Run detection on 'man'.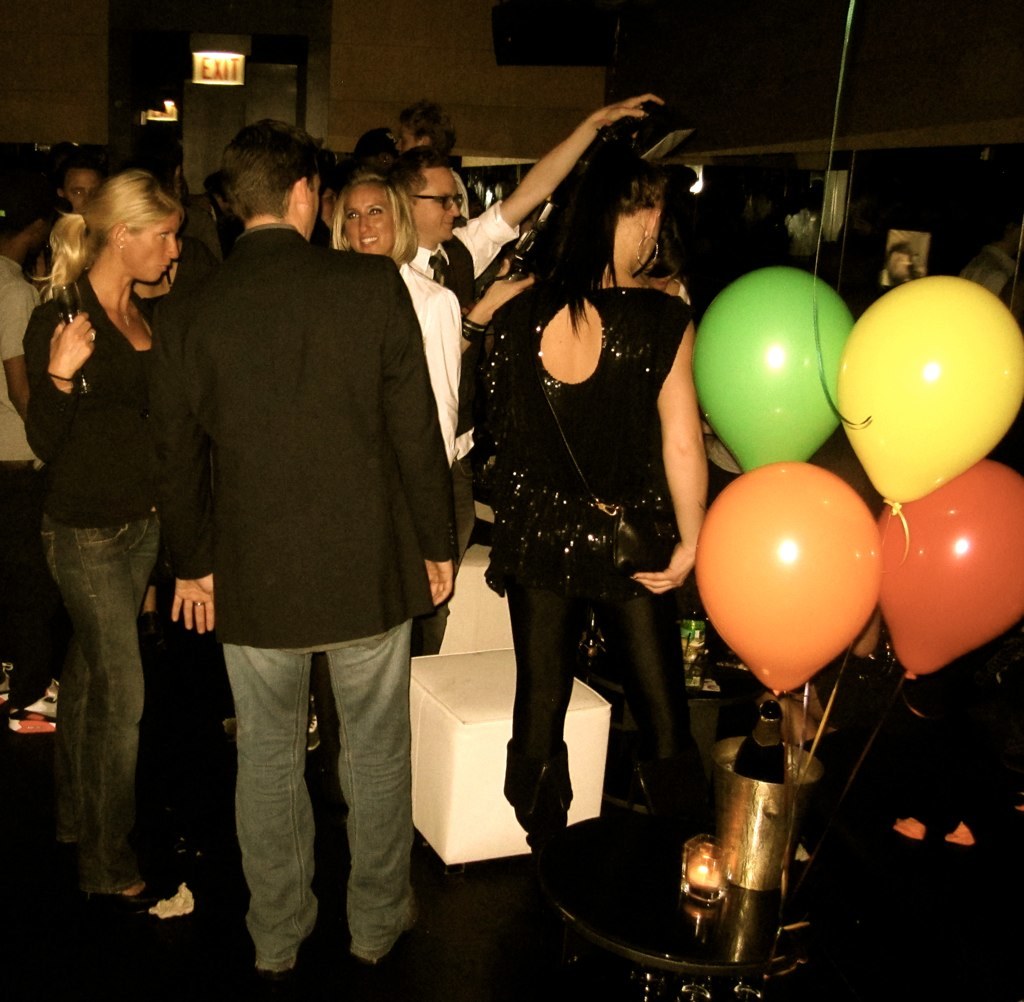
Result: 205,172,246,266.
